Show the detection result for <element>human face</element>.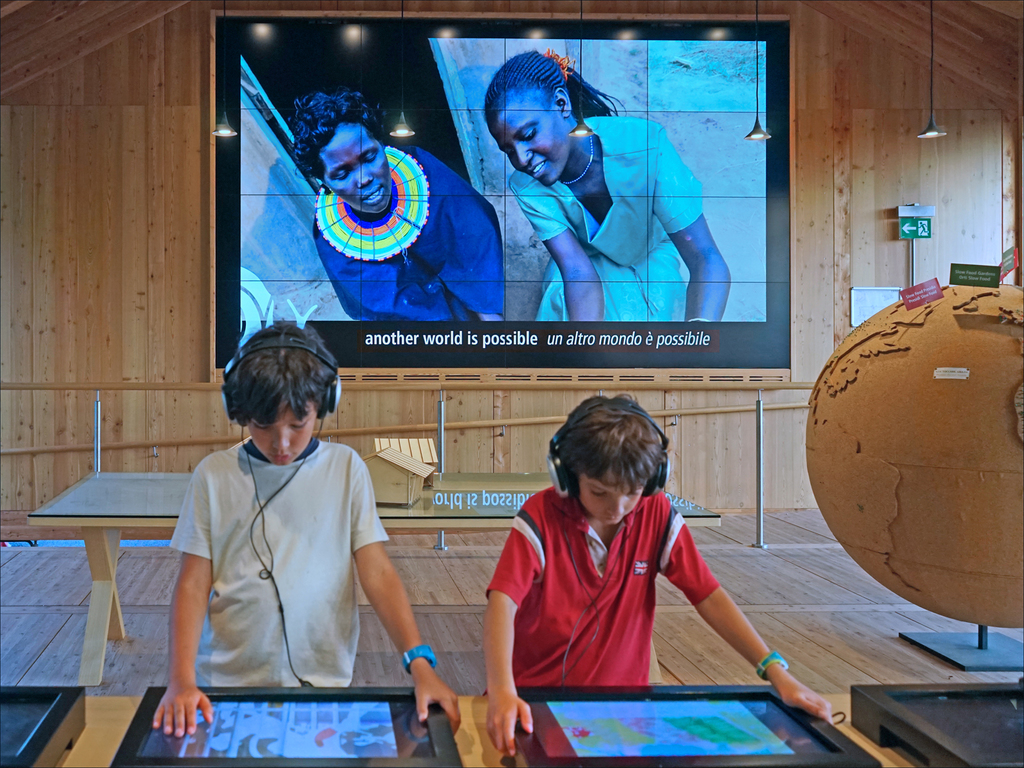
<bbox>488, 94, 572, 187</bbox>.
